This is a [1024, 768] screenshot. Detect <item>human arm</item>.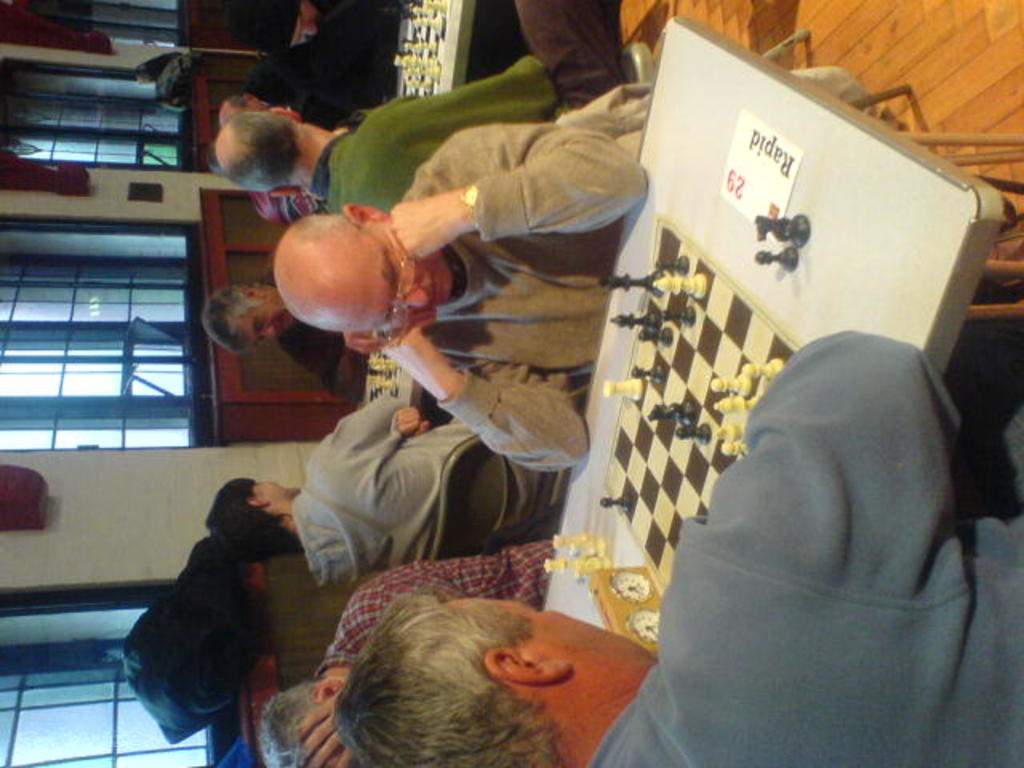
[left=379, top=59, right=557, bottom=120].
